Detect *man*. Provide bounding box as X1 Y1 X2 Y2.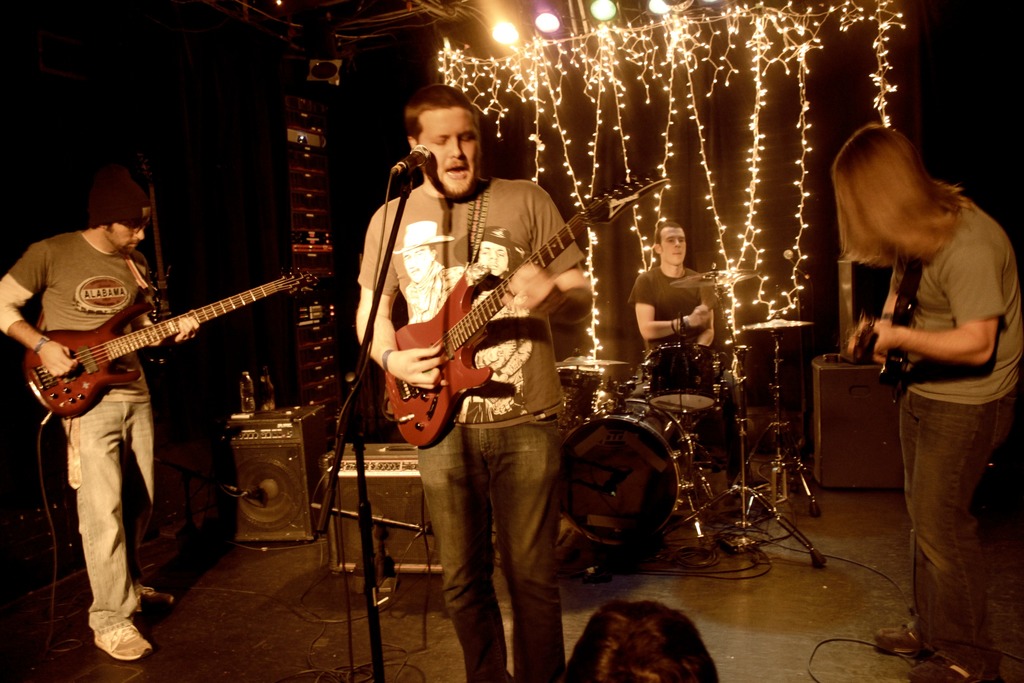
353 83 596 682.
